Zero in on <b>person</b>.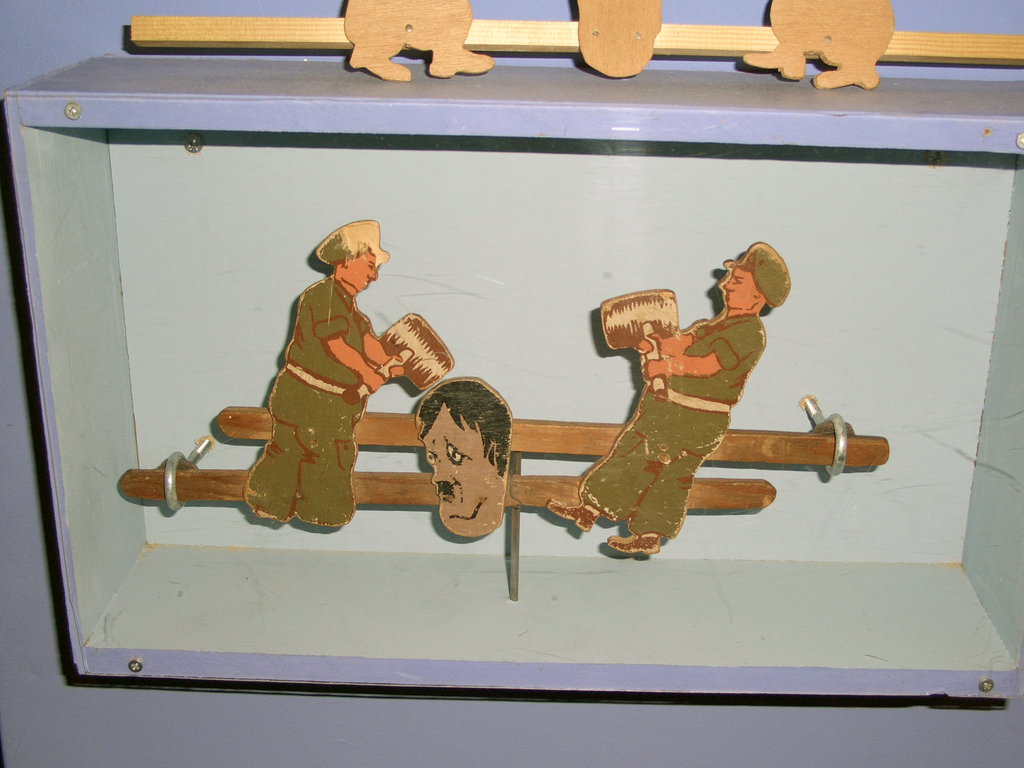
Zeroed in: rect(580, 238, 815, 559).
